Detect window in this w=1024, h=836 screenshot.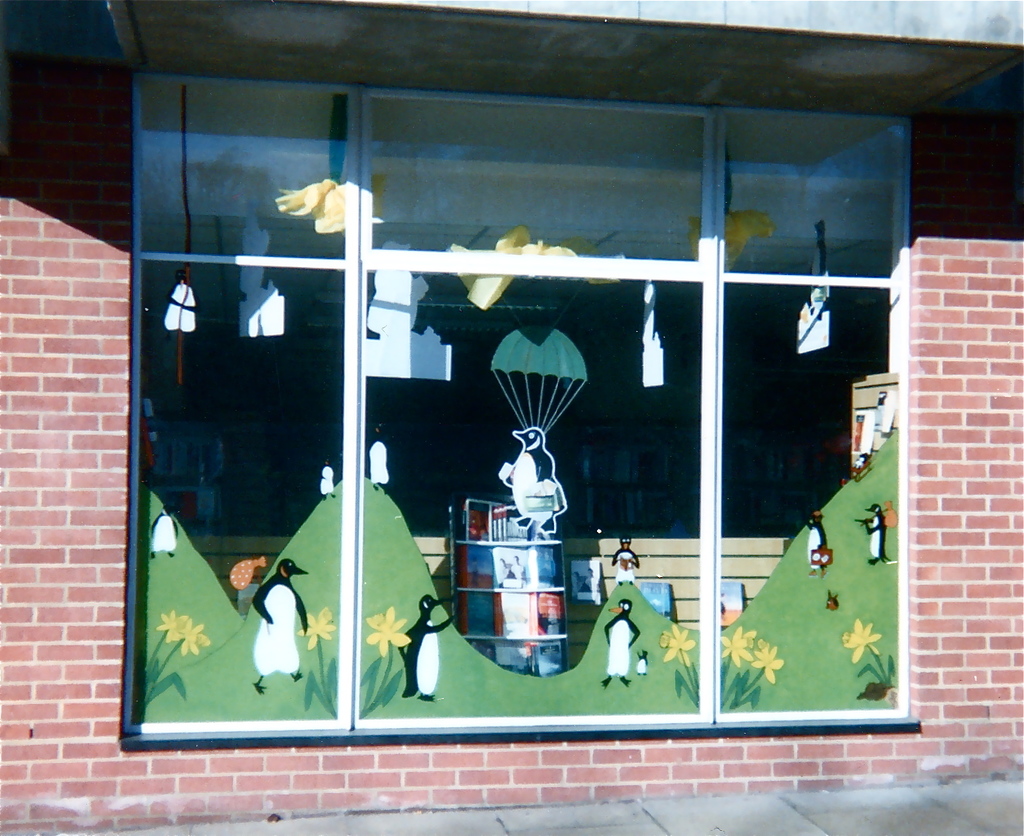
Detection: 126/68/913/743.
